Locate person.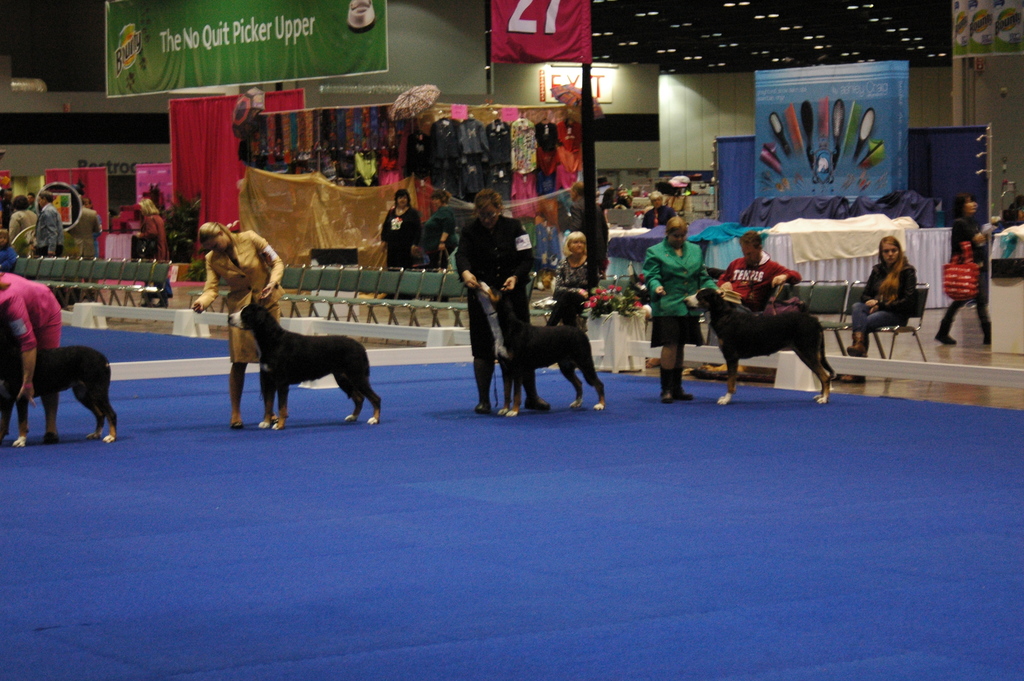
Bounding box: 130/201/163/309.
